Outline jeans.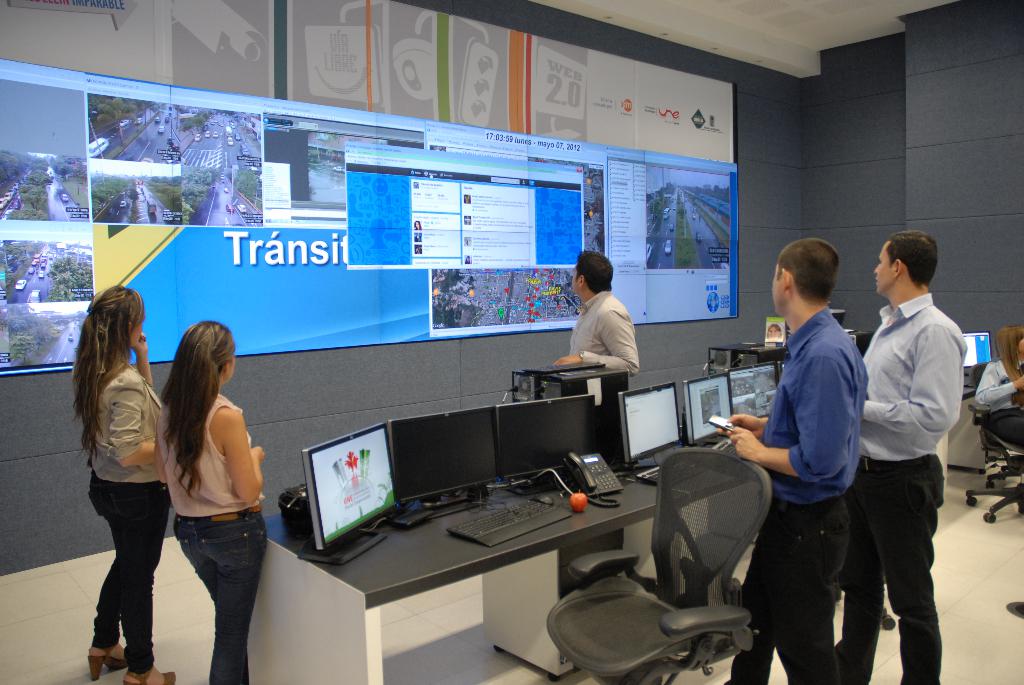
Outline: {"x1": 87, "y1": 471, "x2": 168, "y2": 672}.
